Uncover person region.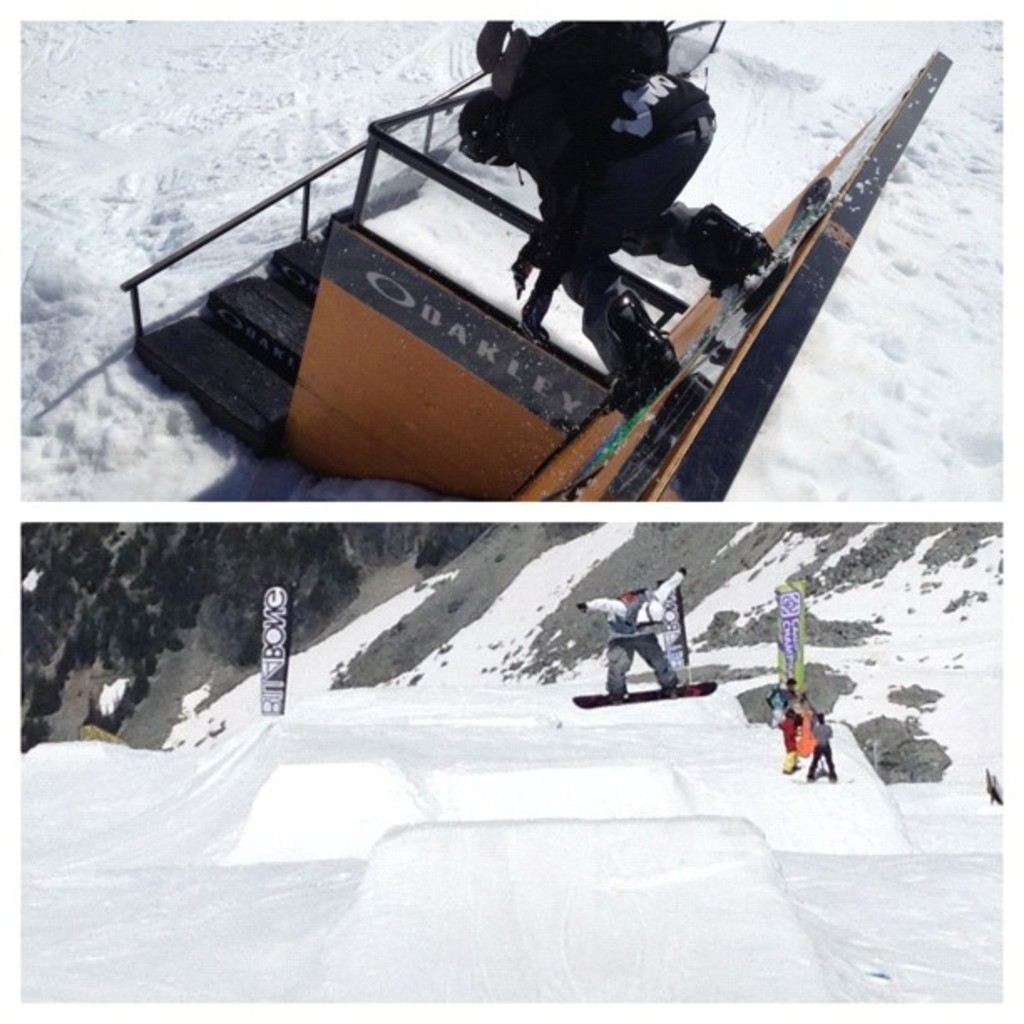
Uncovered: [left=763, top=673, right=808, bottom=723].
